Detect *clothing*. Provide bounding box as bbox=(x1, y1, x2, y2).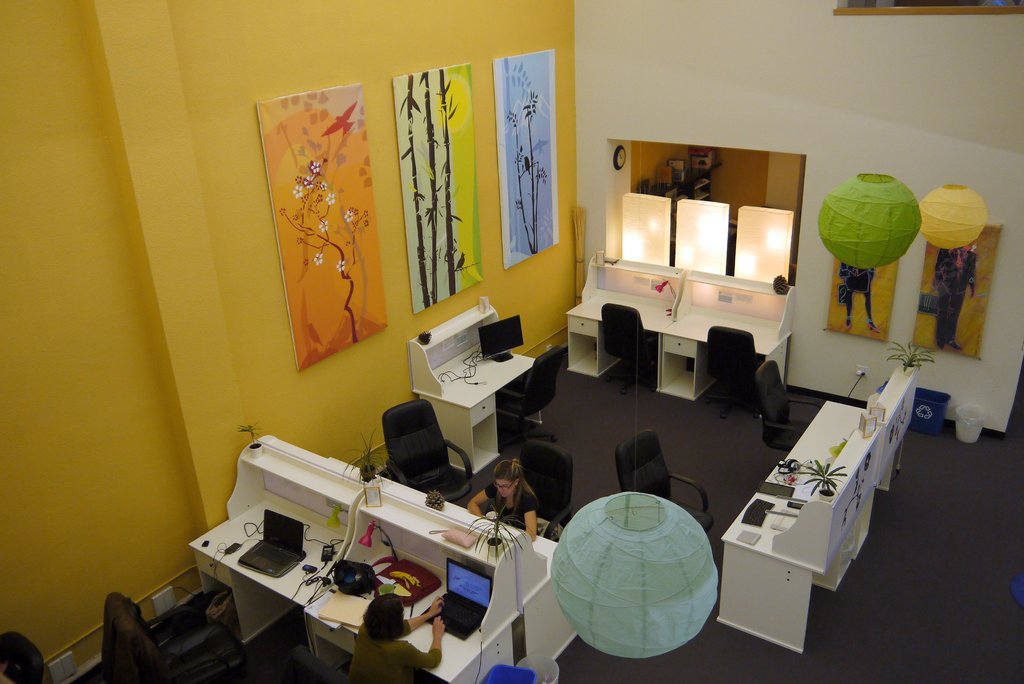
bbox=(484, 484, 536, 530).
